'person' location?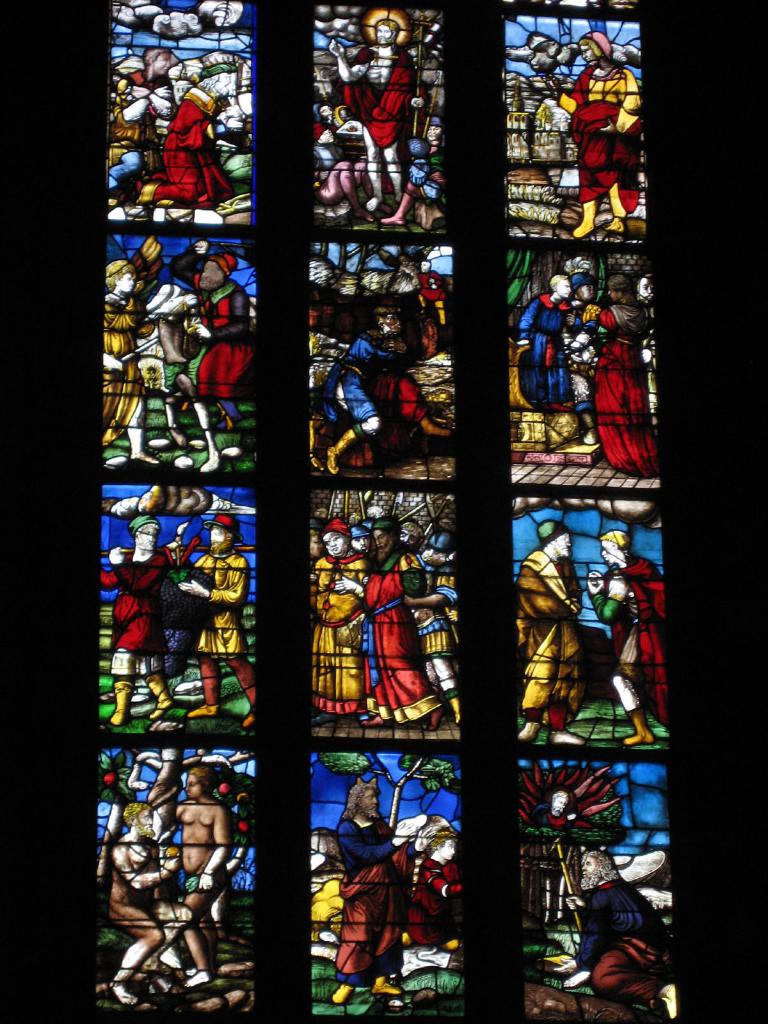
{"left": 332, "top": 783, "right": 437, "bottom": 1004}
